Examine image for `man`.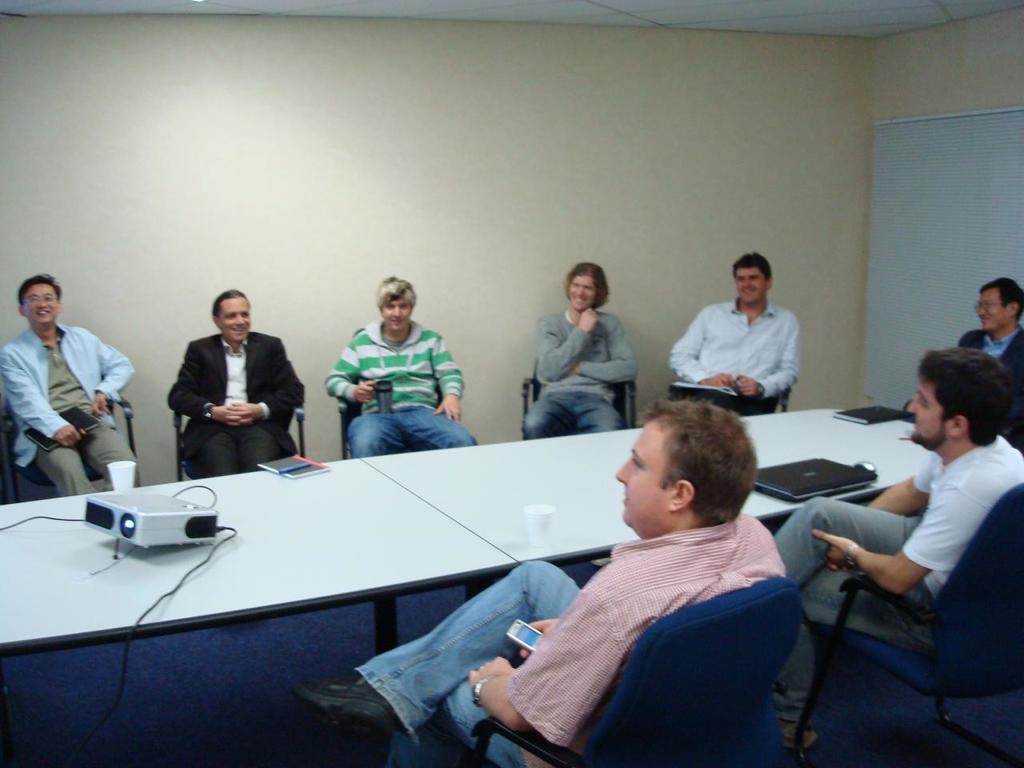
Examination result: box(770, 345, 1023, 743).
